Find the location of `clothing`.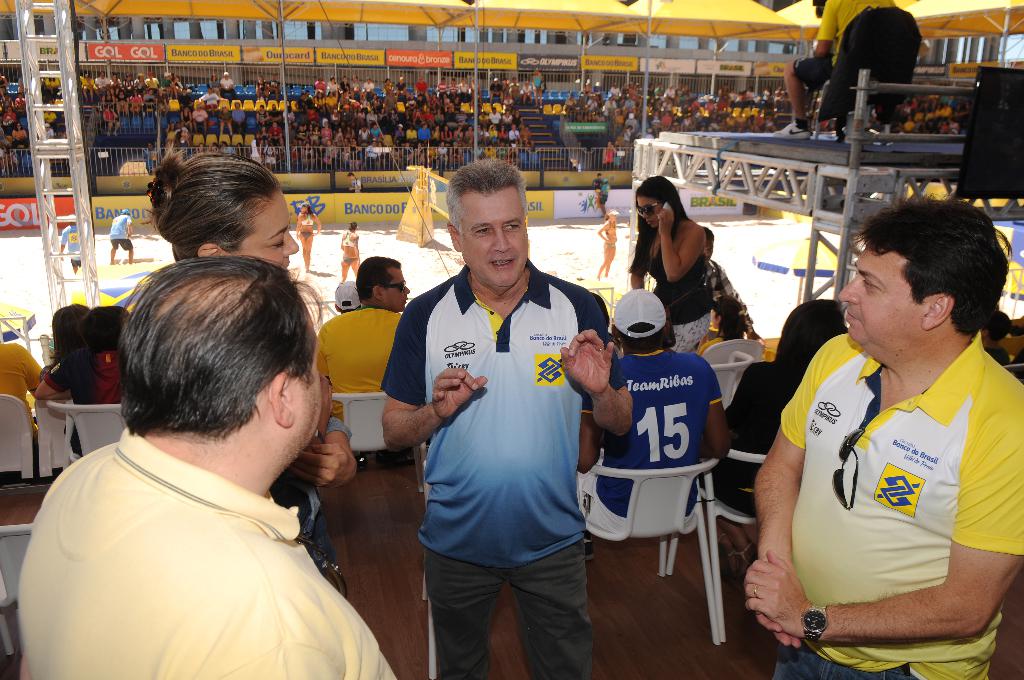
Location: left=344, top=230, right=364, bottom=266.
